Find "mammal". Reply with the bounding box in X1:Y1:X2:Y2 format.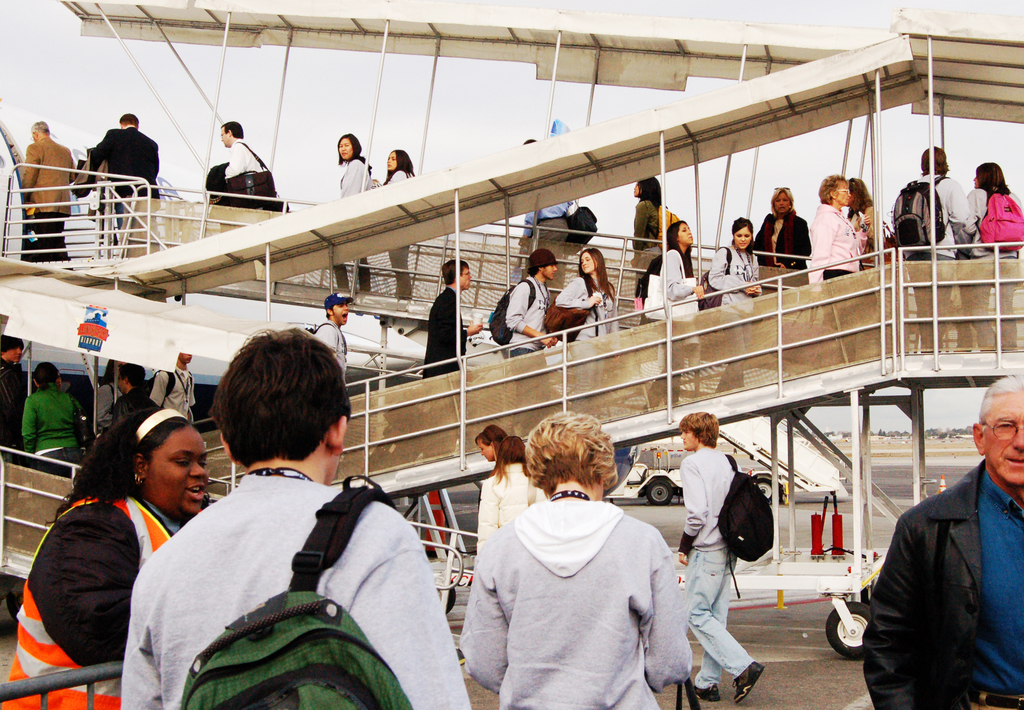
116:322:482:709.
